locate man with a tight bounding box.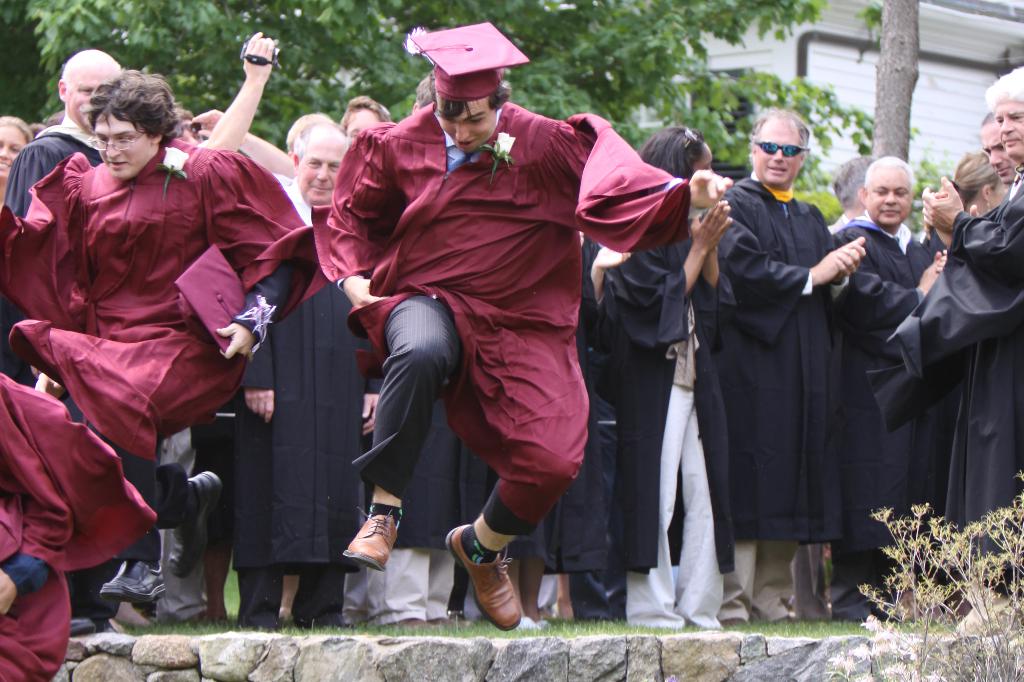
Rect(822, 152, 946, 624).
